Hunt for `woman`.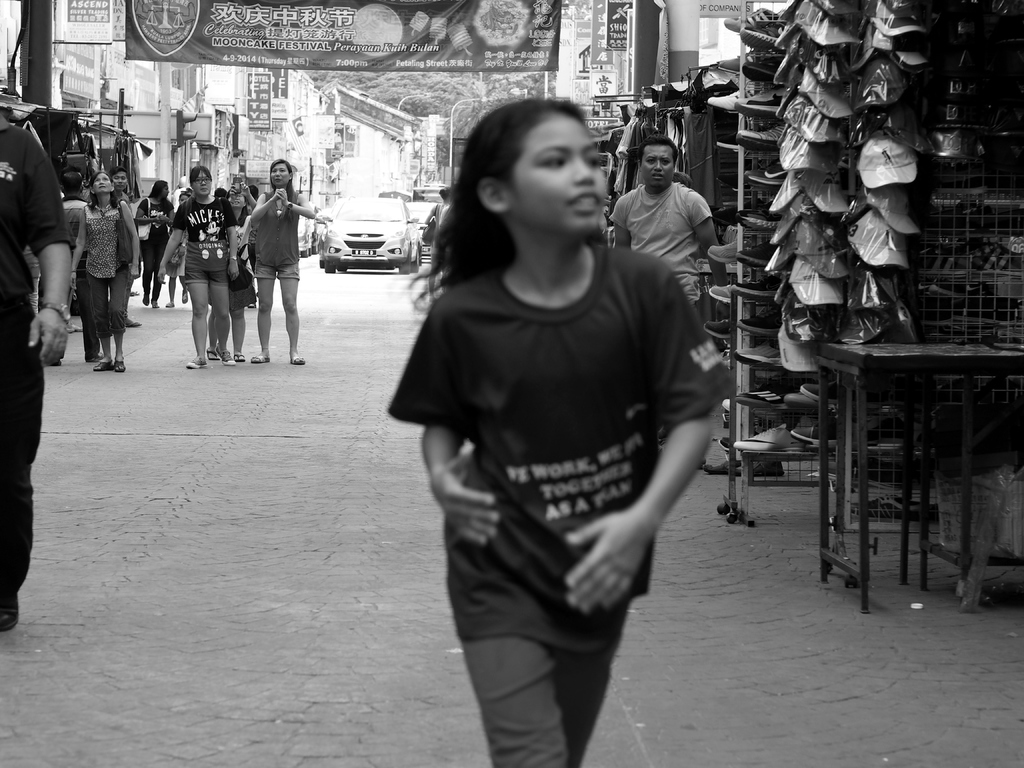
Hunted down at detection(240, 160, 319, 370).
